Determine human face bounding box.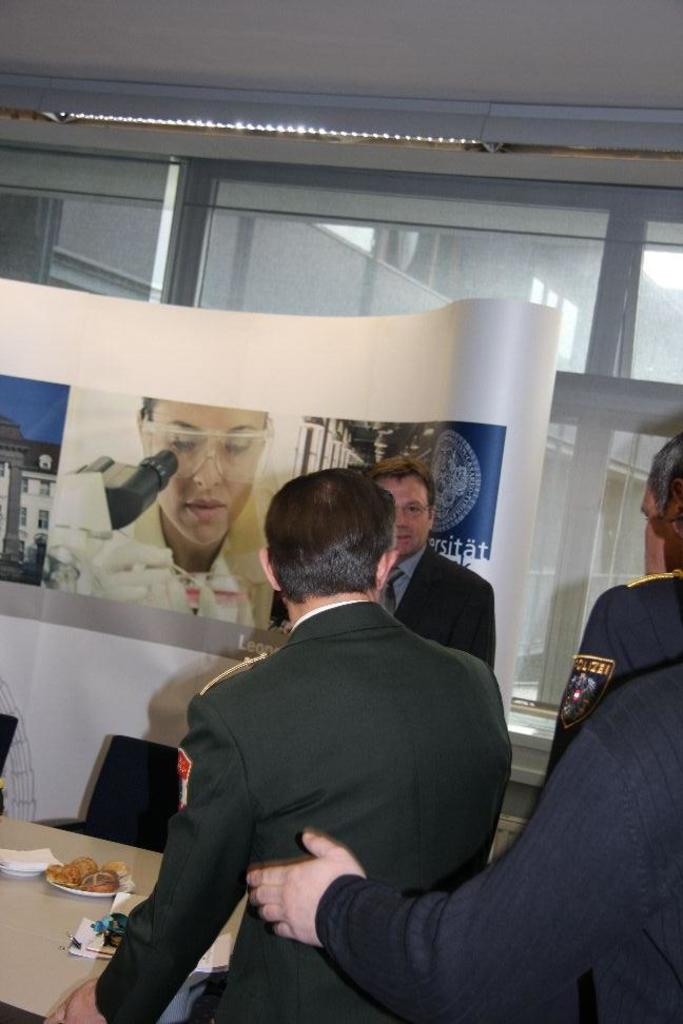
Determined: bbox=[148, 400, 265, 544].
